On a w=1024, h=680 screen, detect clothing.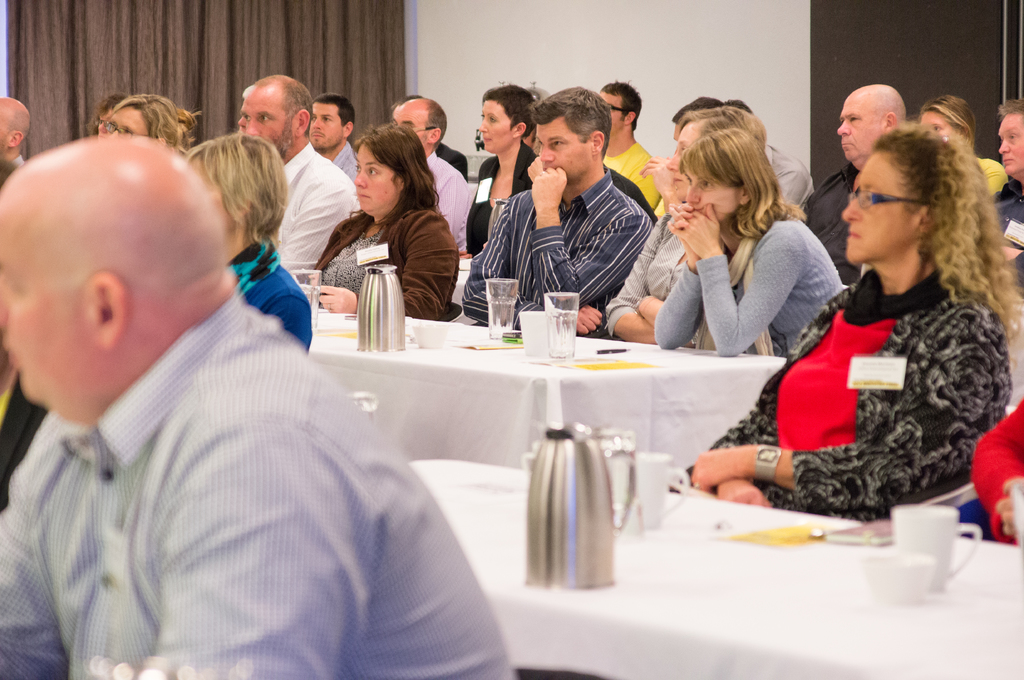
(977, 162, 1004, 202).
